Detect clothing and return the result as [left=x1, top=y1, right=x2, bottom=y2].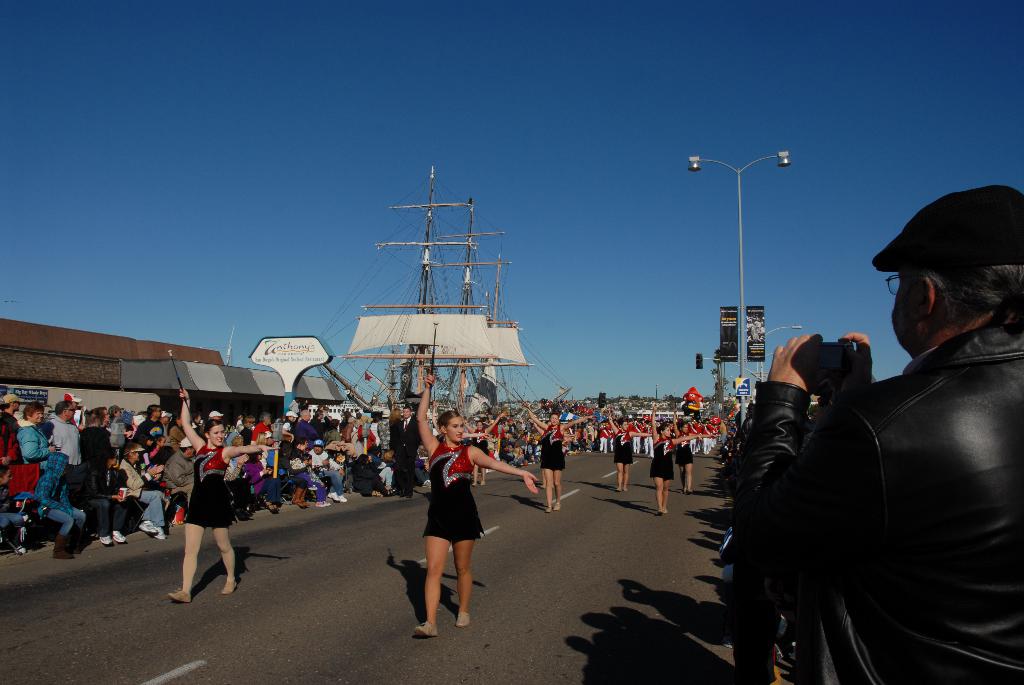
[left=184, top=434, right=225, bottom=521].
